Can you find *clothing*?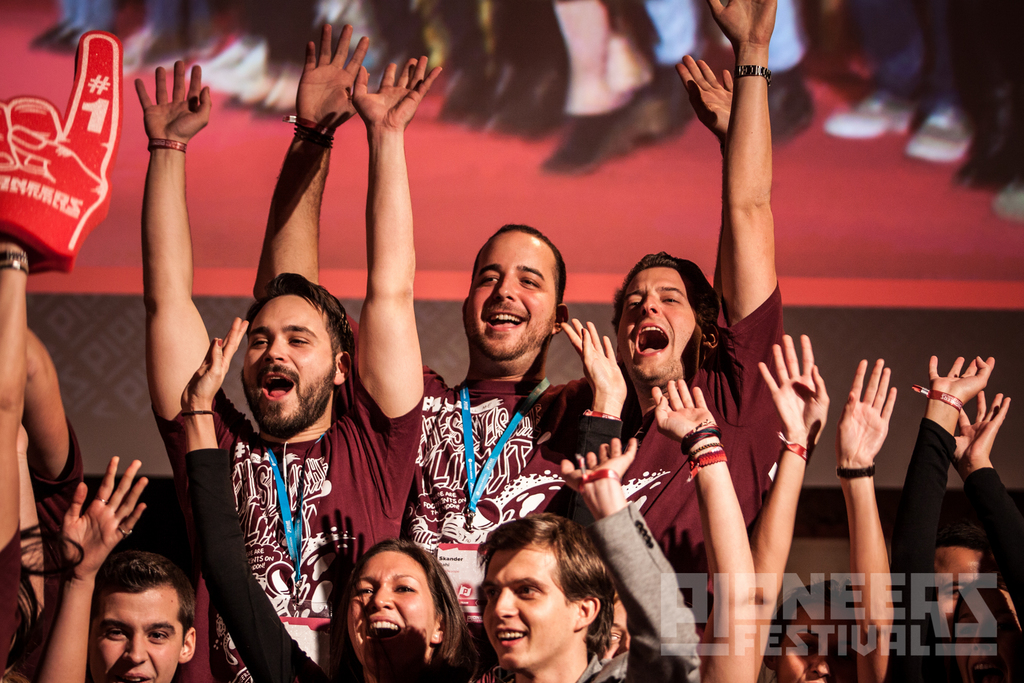
Yes, bounding box: crop(489, 0, 566, 79).
